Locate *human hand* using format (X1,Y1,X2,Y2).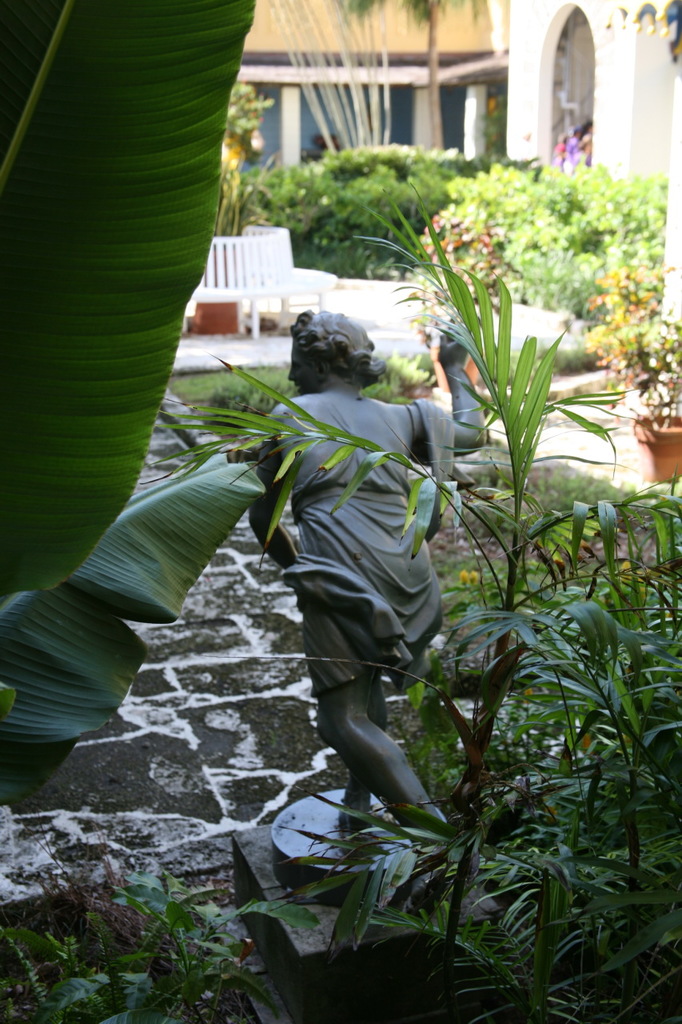
(433,315,472,366).
